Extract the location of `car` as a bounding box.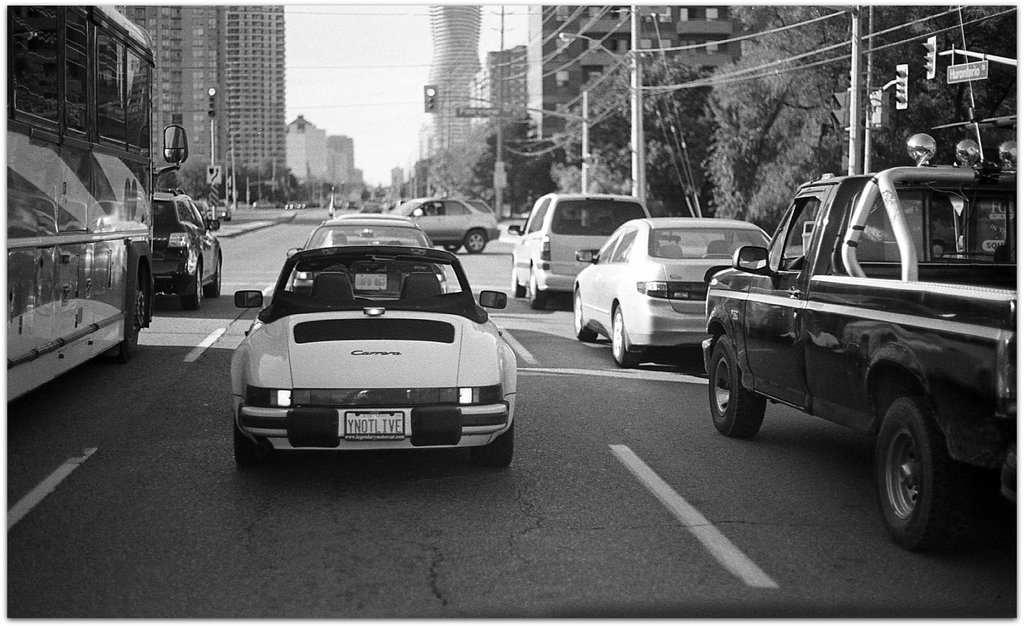
[x1=156, y1=188, x2=218, y2=312].
